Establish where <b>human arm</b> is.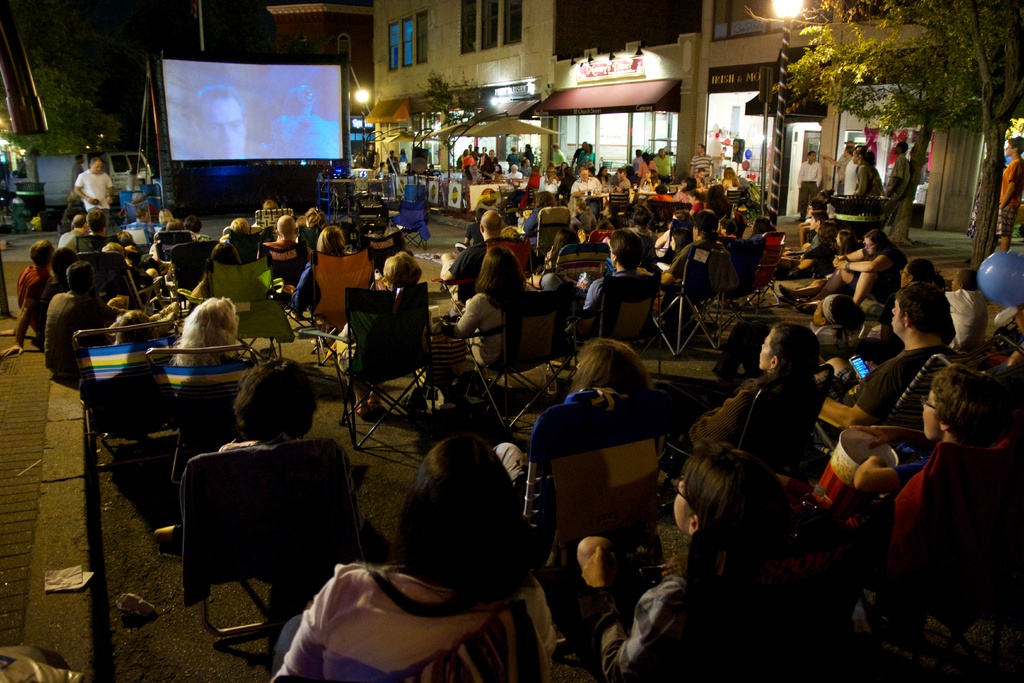
Established at bbox(832, 245, 870, 267).
